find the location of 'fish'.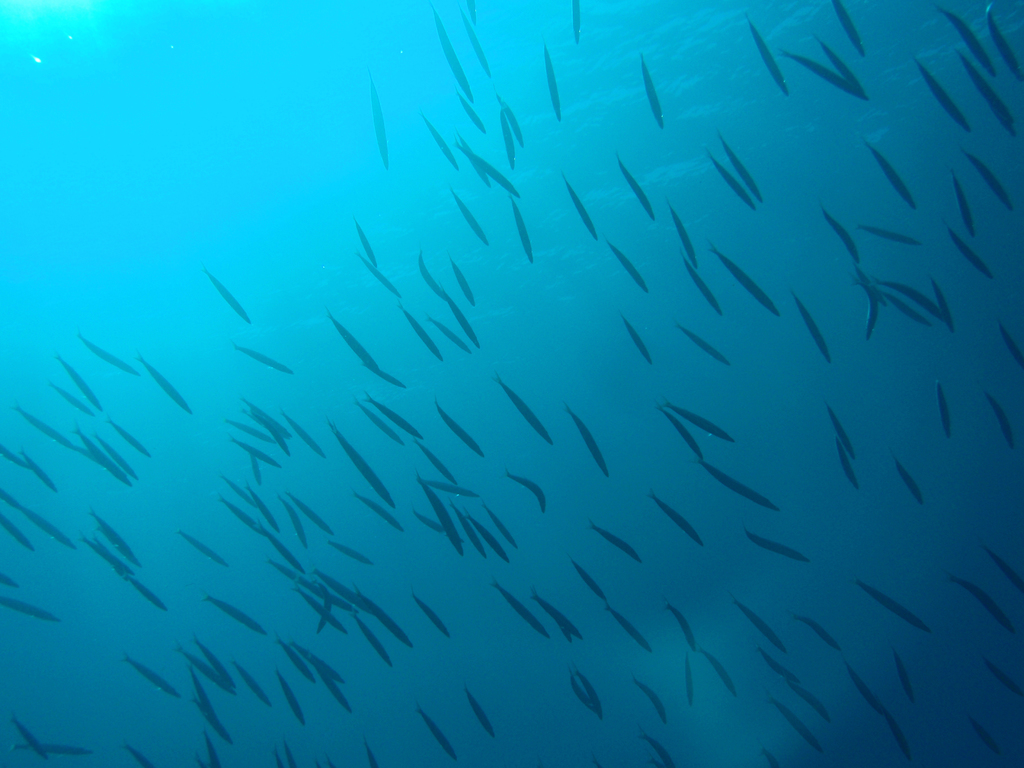
Location: bbox=[353, 252, 401, 299].
